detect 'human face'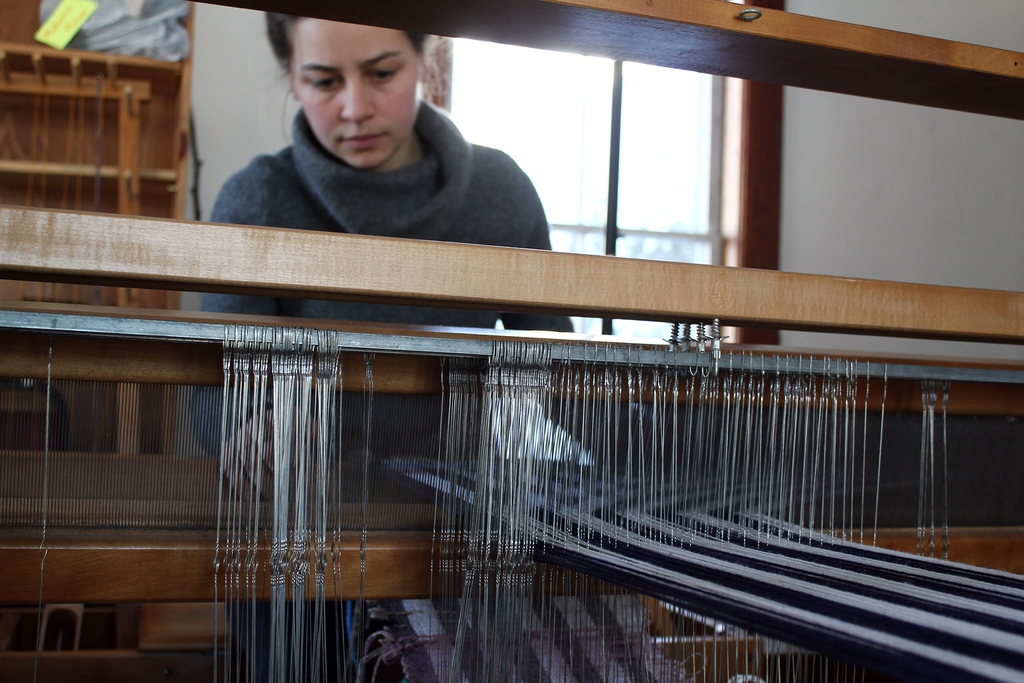
bbox=[294, 19, 421, 172]
